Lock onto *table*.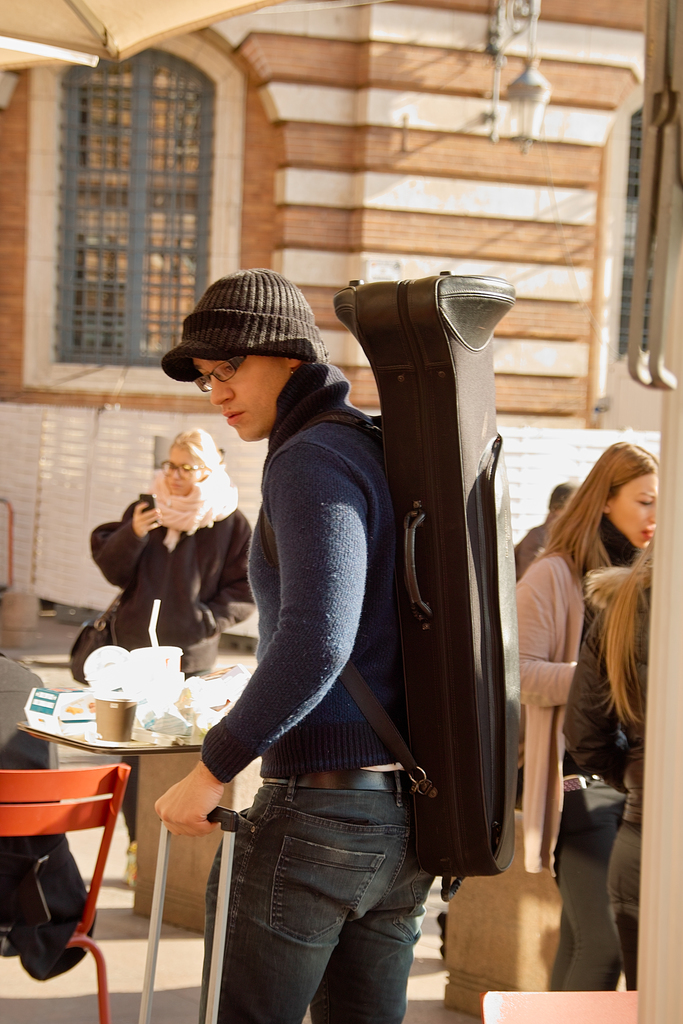
Locked: box=[13, 689, 213, 1016].
